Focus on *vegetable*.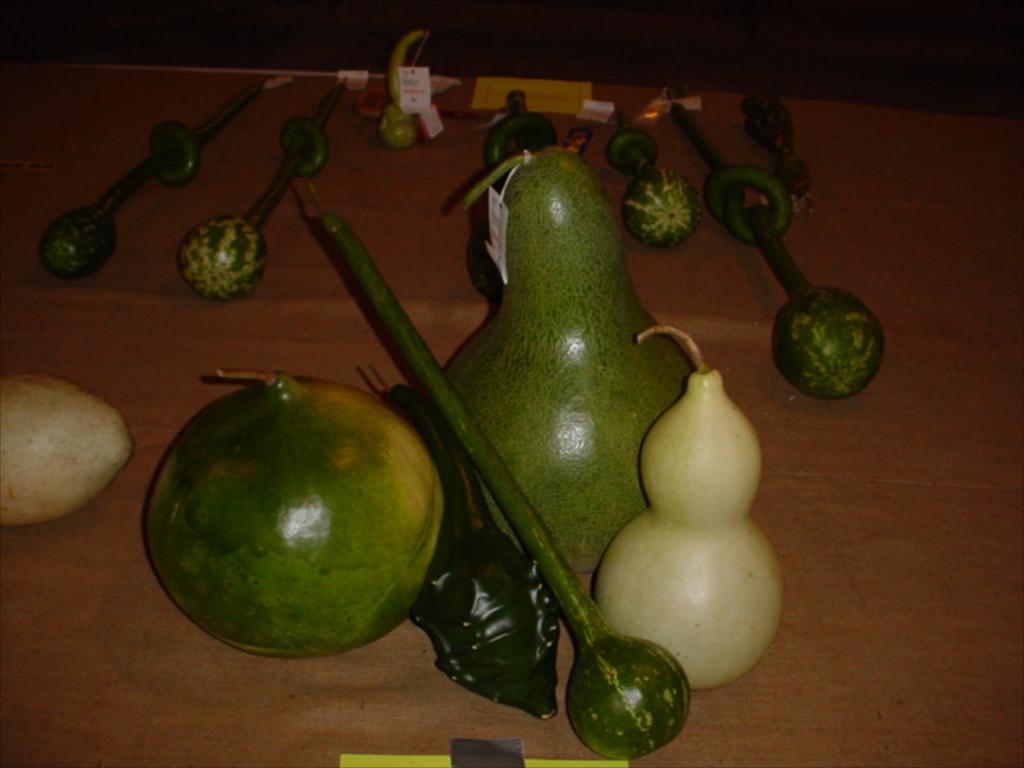
Focused at x1=757, y1=202, x2=882, y2=398.
